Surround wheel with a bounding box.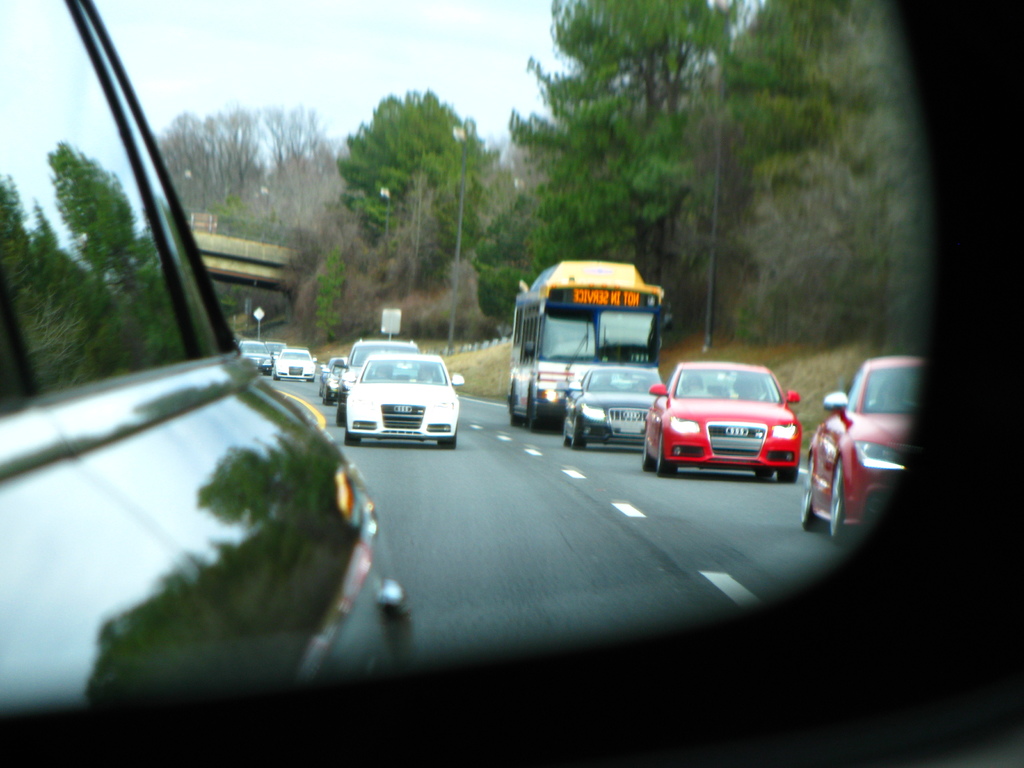
{"left": 563, "top": 420, "right": 566, "bottom": 447}.
